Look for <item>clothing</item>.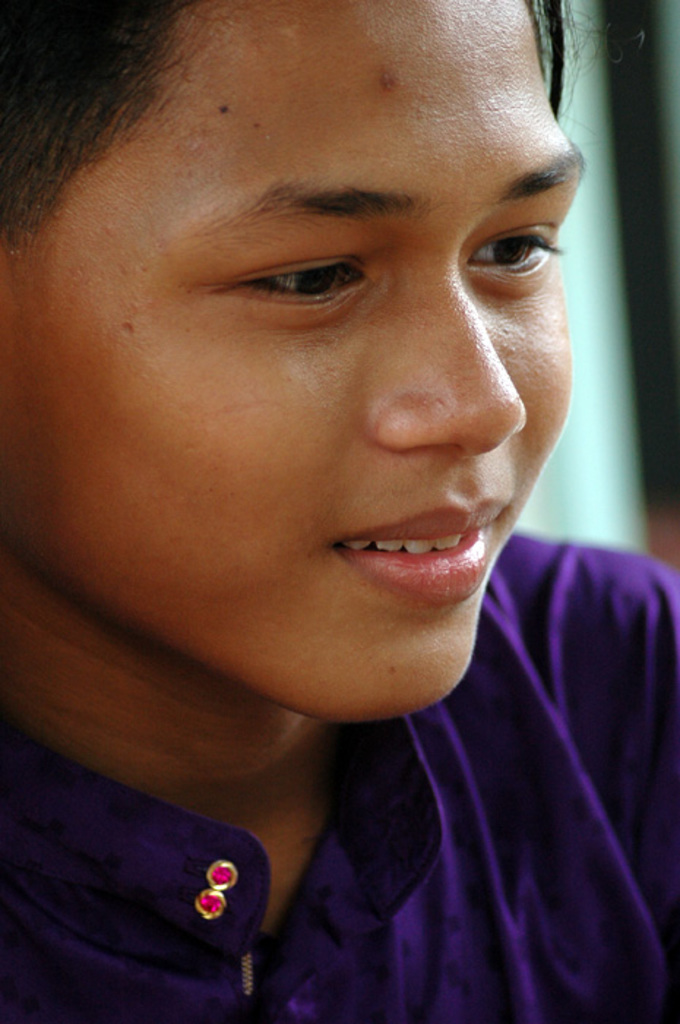
Found: BBox(0, 515, 679, 1023).
